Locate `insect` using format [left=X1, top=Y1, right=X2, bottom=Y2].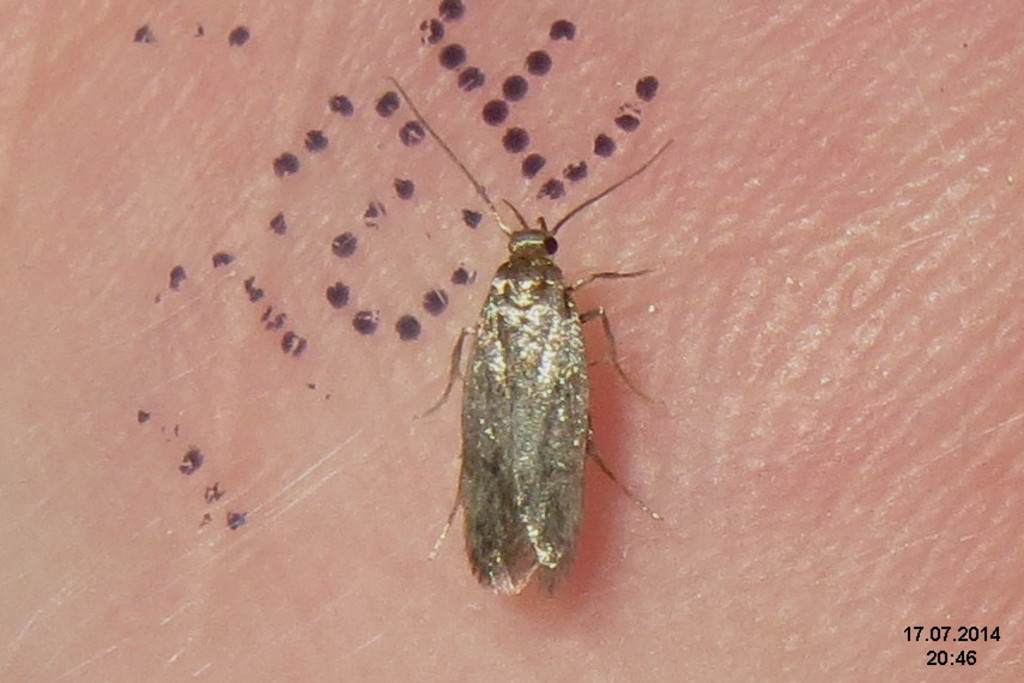
[left=390, top=73, right=675, bottom=603].
